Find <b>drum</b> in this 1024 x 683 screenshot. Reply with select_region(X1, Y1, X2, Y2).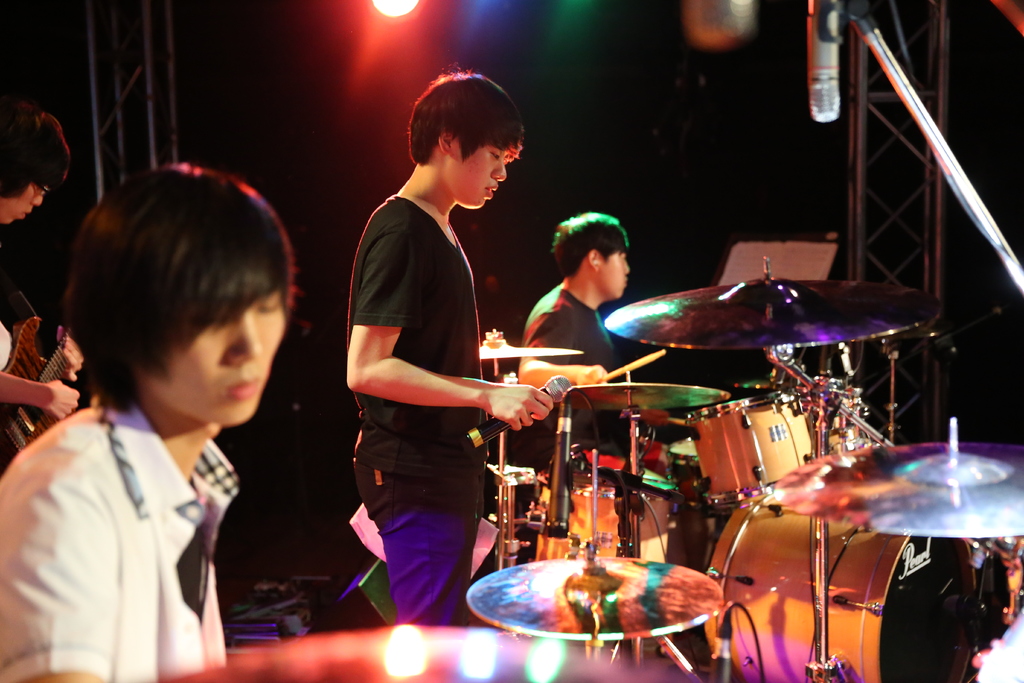
select_region(645, 467, 673, 566).
